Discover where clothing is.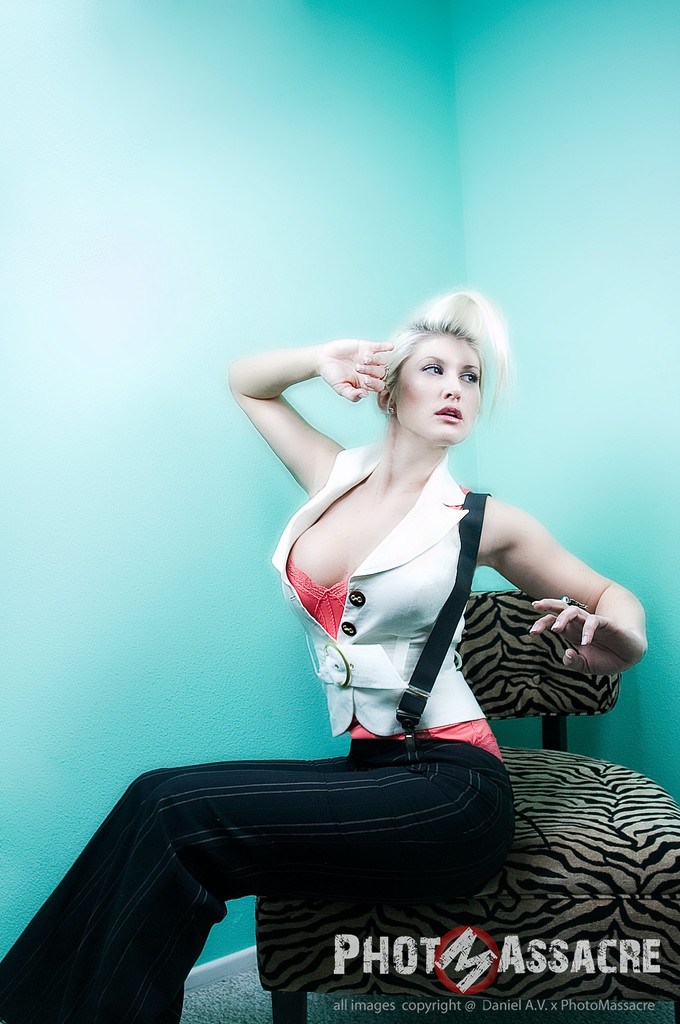
Discovered at <bbox>0, 444, 515, 1023</bbox>.
